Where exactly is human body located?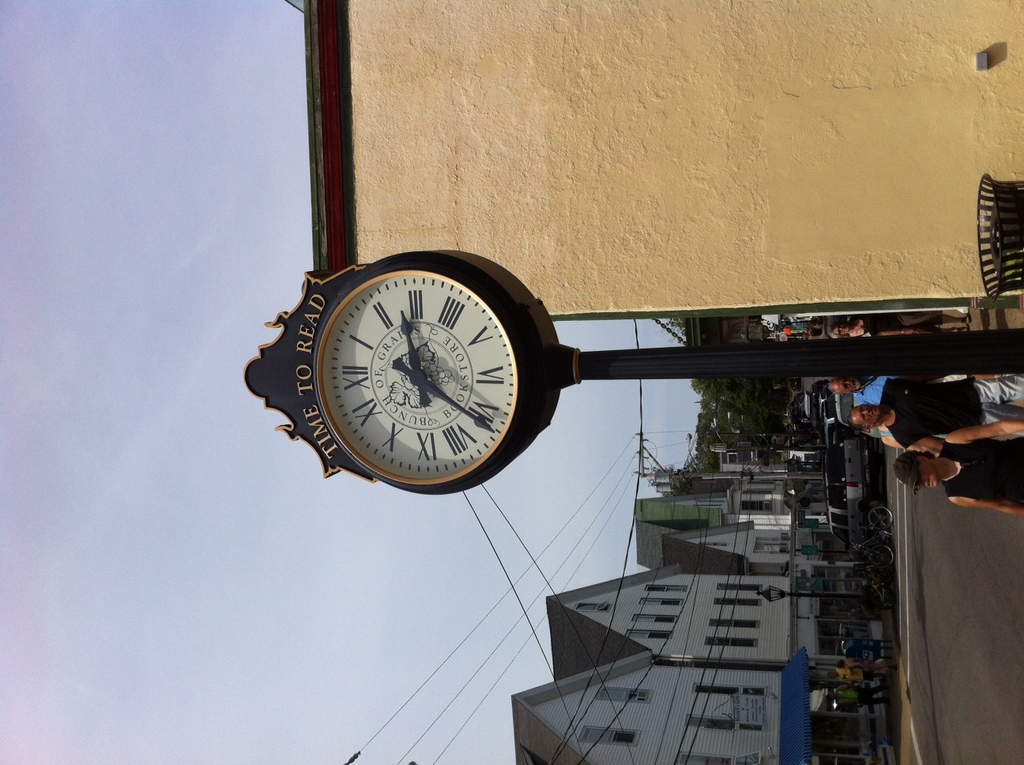
Its bounding box is locate(945, 416, 1023, 522).
